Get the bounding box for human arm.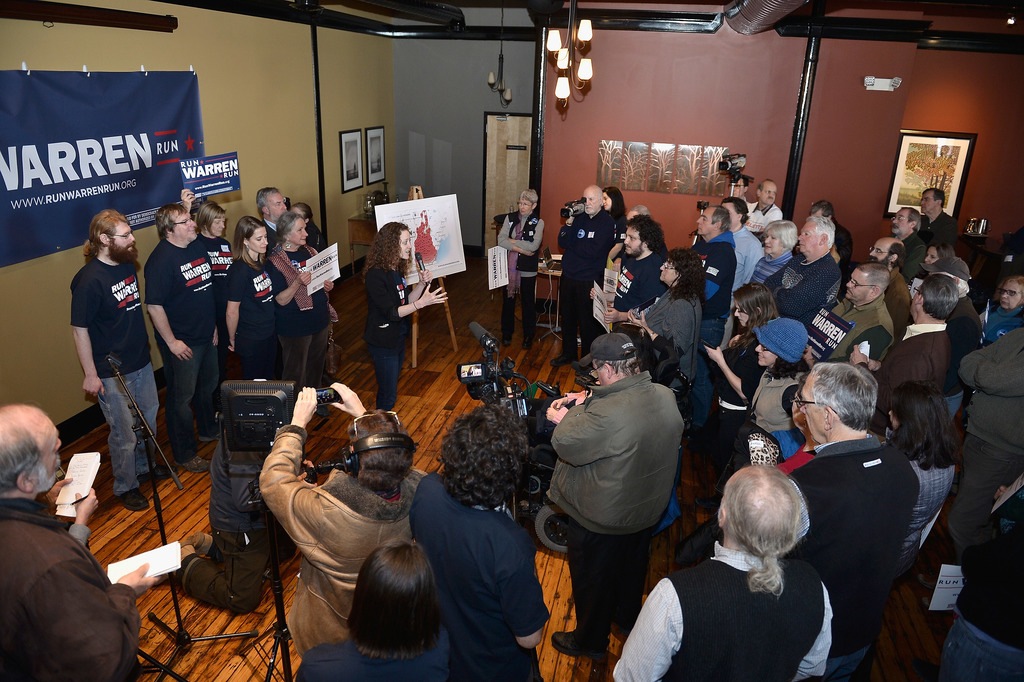
box=[494, 215, 524, 256].
